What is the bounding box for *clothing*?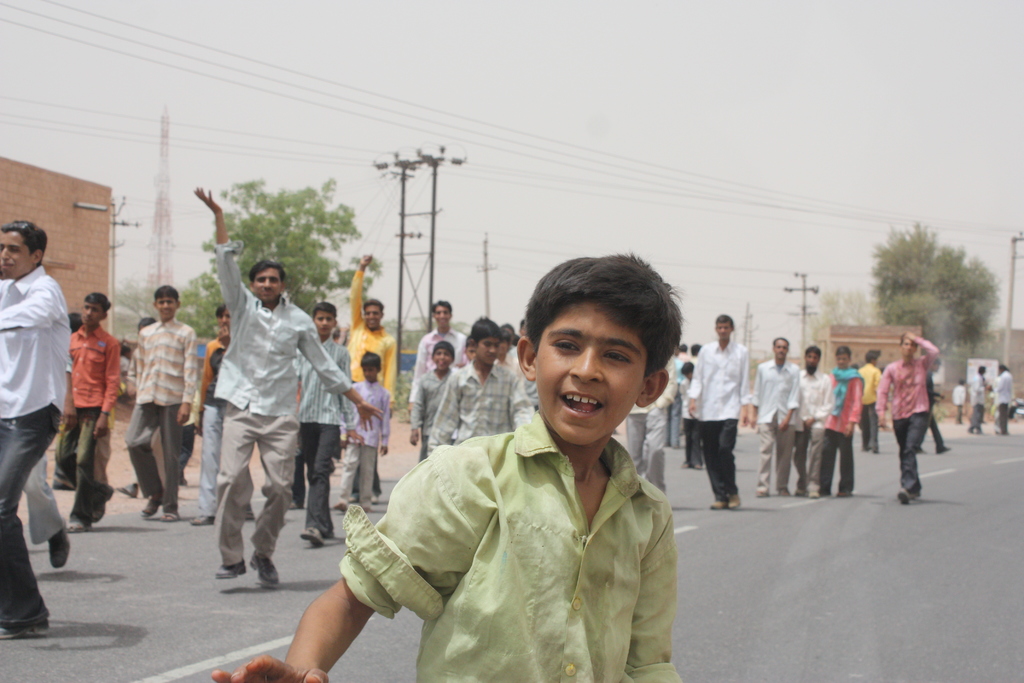
[left=912, top=384, right=950, bottom=449].
